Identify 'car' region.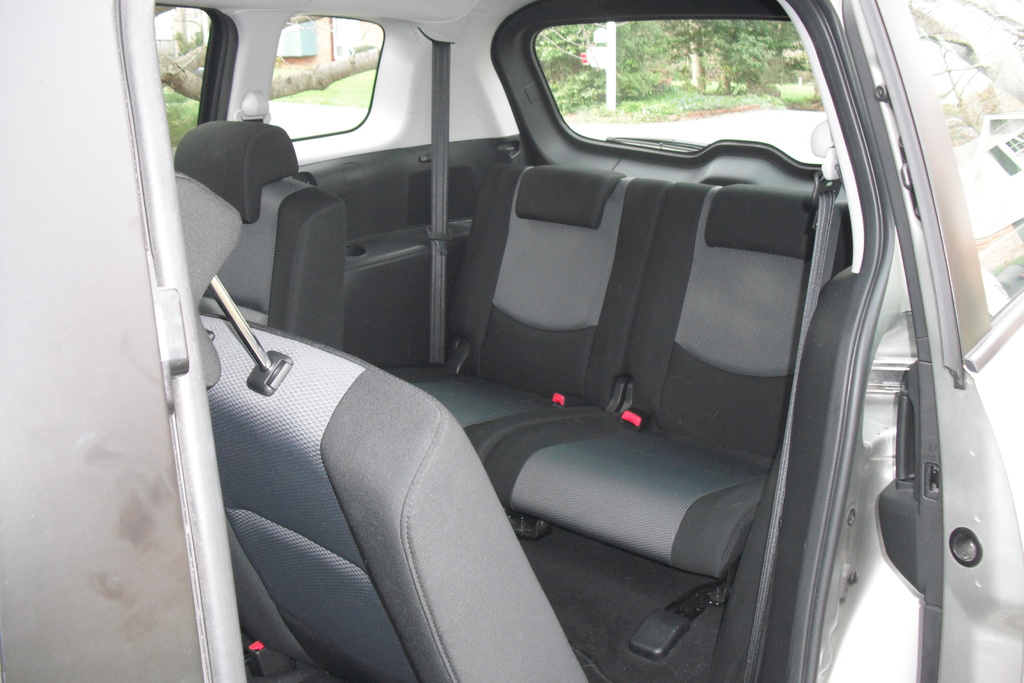
Region: crop(117, 1, 1004, 664).
